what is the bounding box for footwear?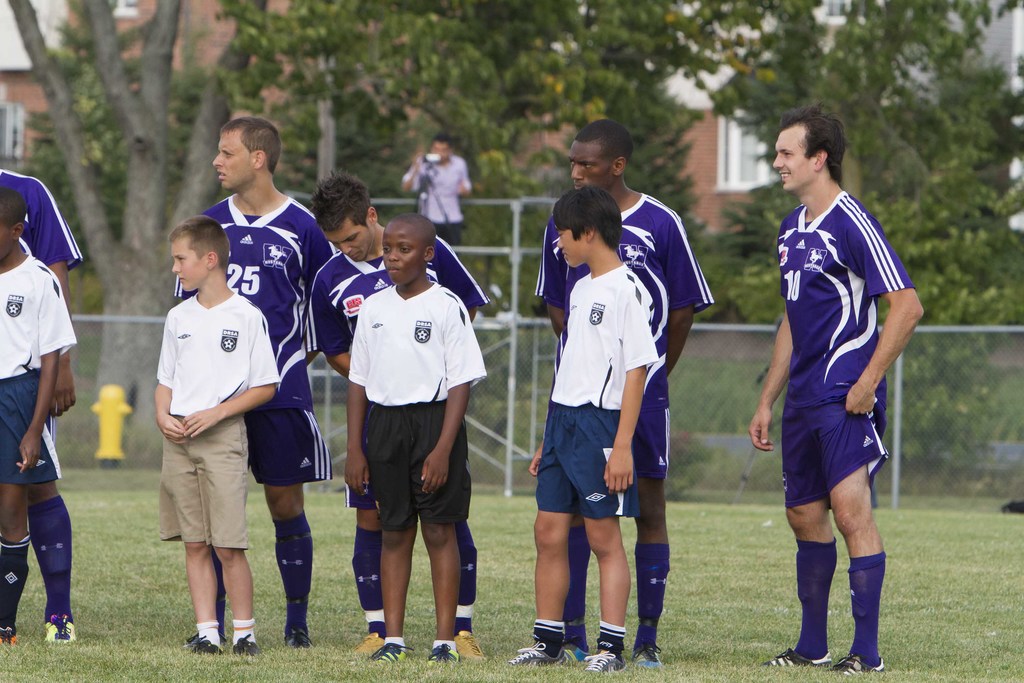
left=631, top=646, right=664, bottom=664.
